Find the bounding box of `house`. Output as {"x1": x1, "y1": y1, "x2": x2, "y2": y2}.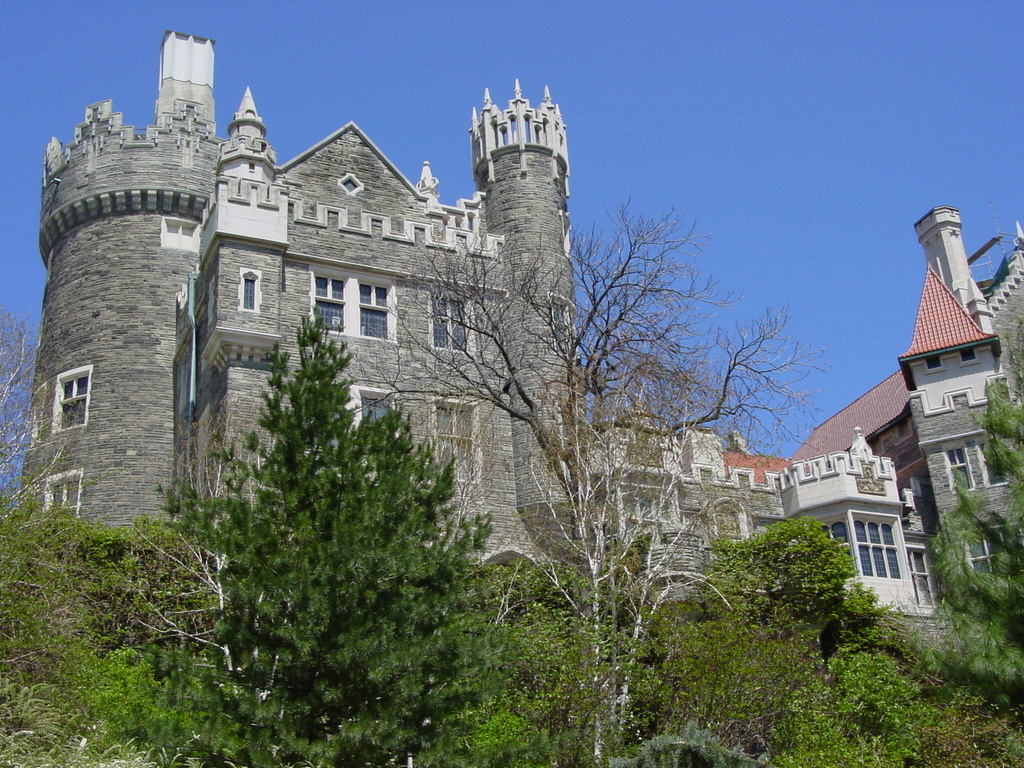
{"x1": 753, "y1": 202, "x2": 1016, "y2": 656}.
